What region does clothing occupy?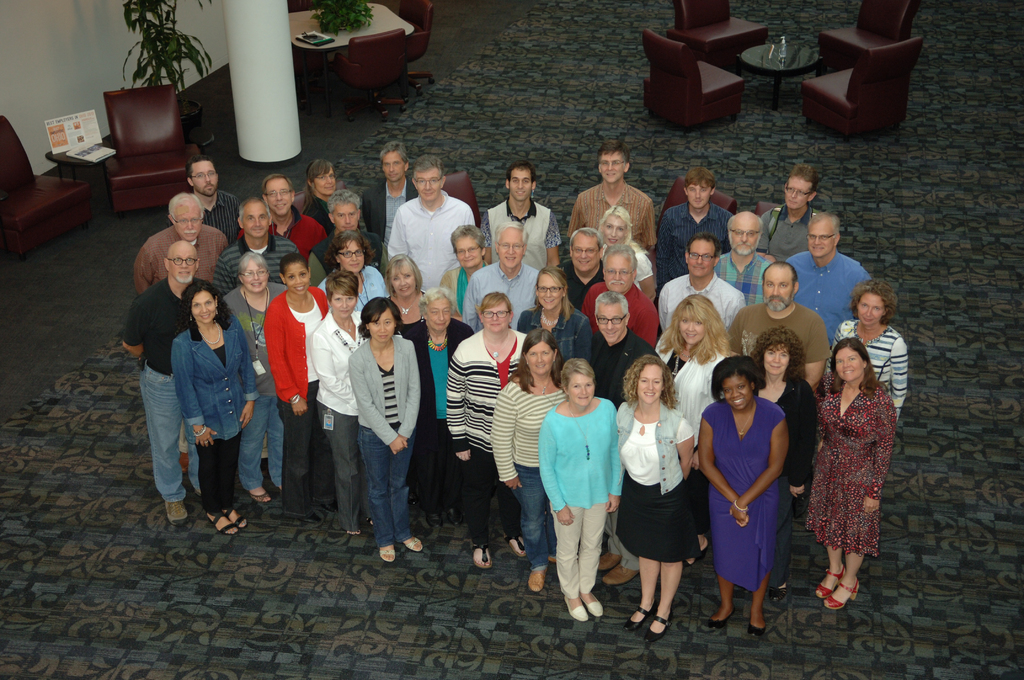
box=[500, 370, 568, 575].
